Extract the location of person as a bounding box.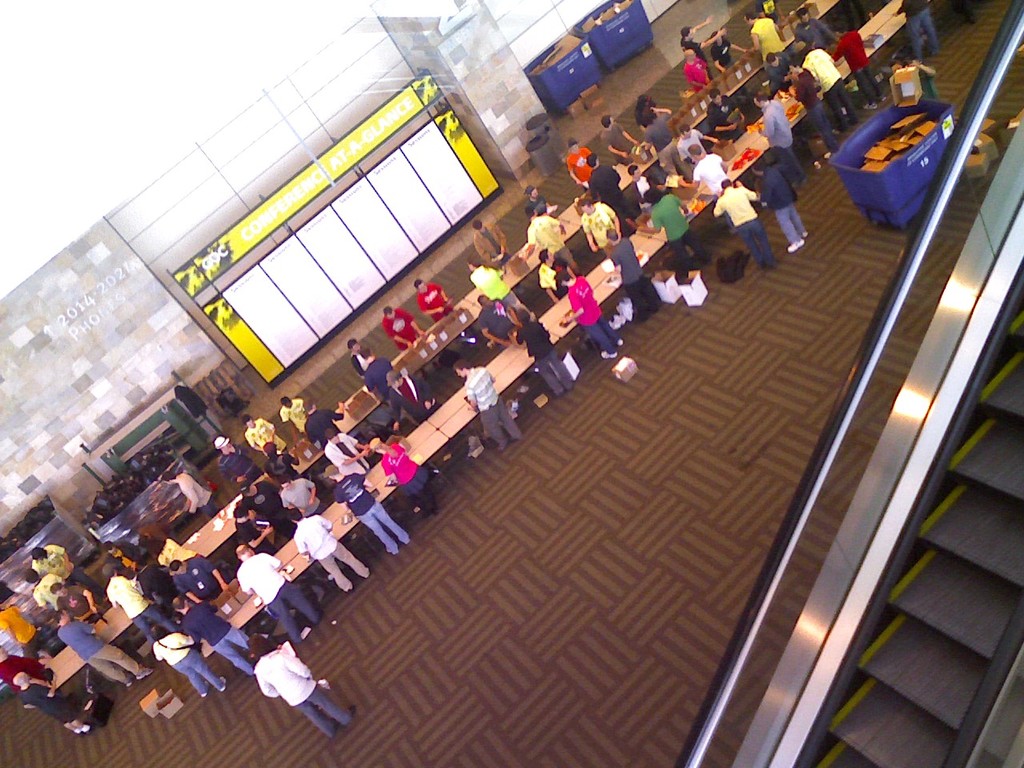
bbox=(603, 226, 662, 314).
